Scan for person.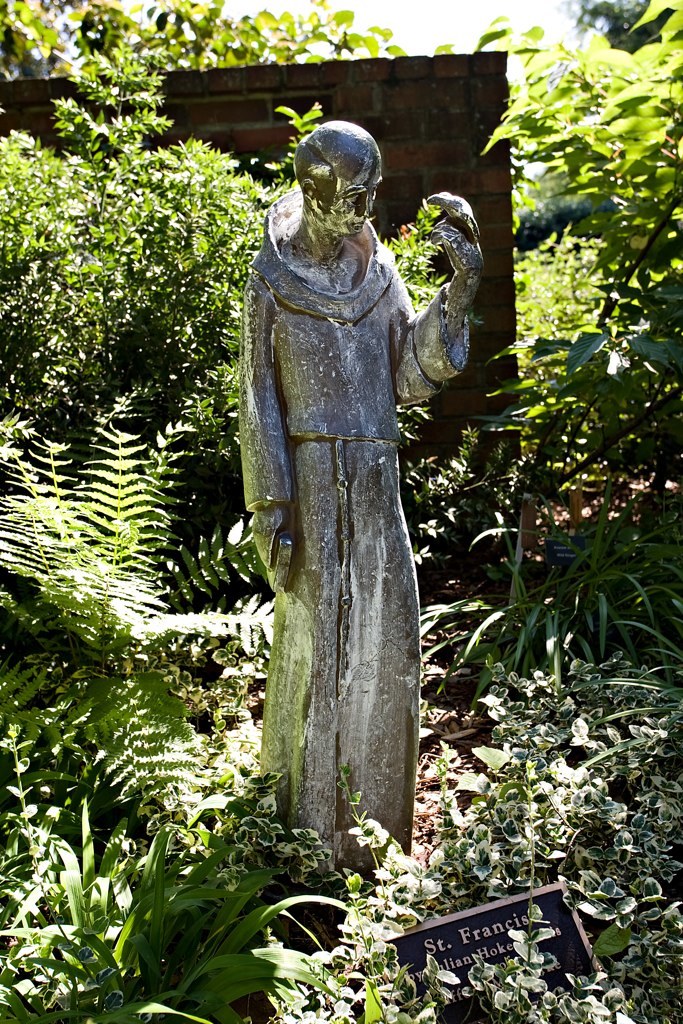
Scan result: region(223, 76, 485, 861).
